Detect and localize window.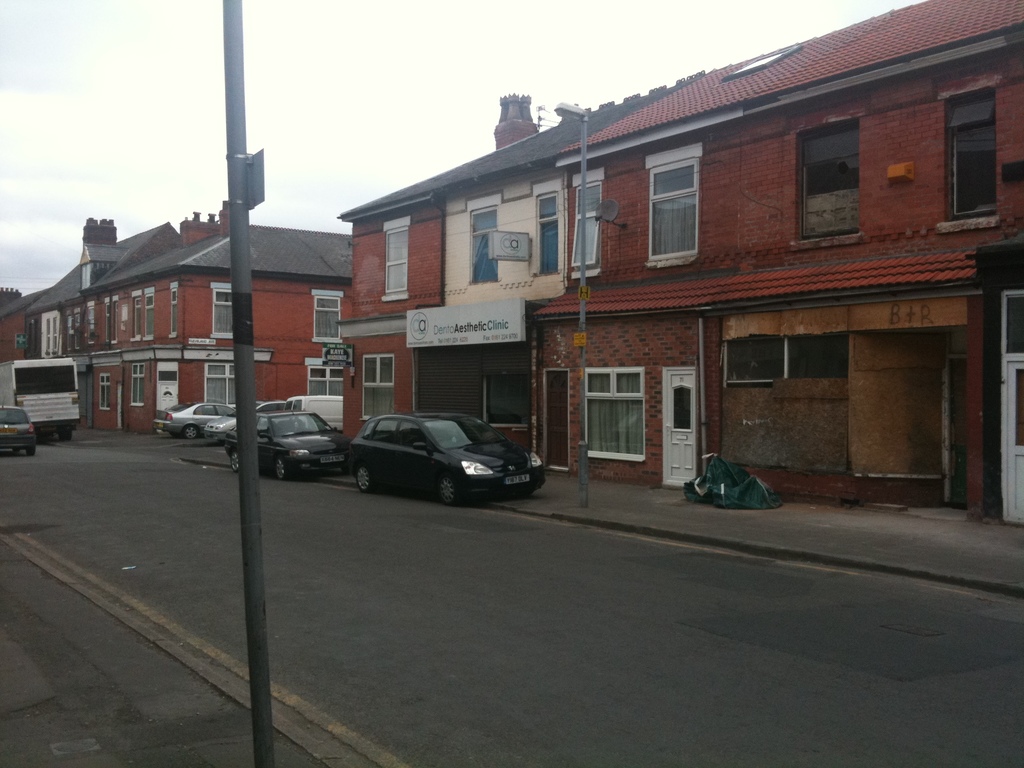
Localized at <bbox>130, 295, 143, 339</bbox>.
